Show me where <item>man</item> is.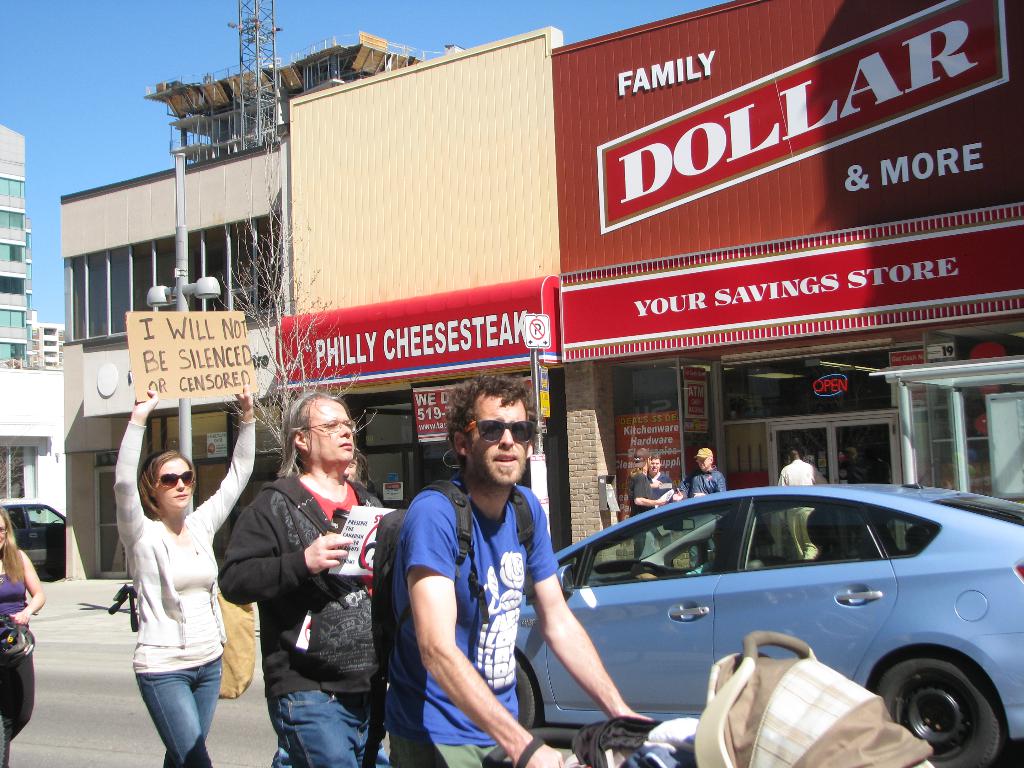
<item>man</item> is at bbox=(646, 449, 677, 551).
